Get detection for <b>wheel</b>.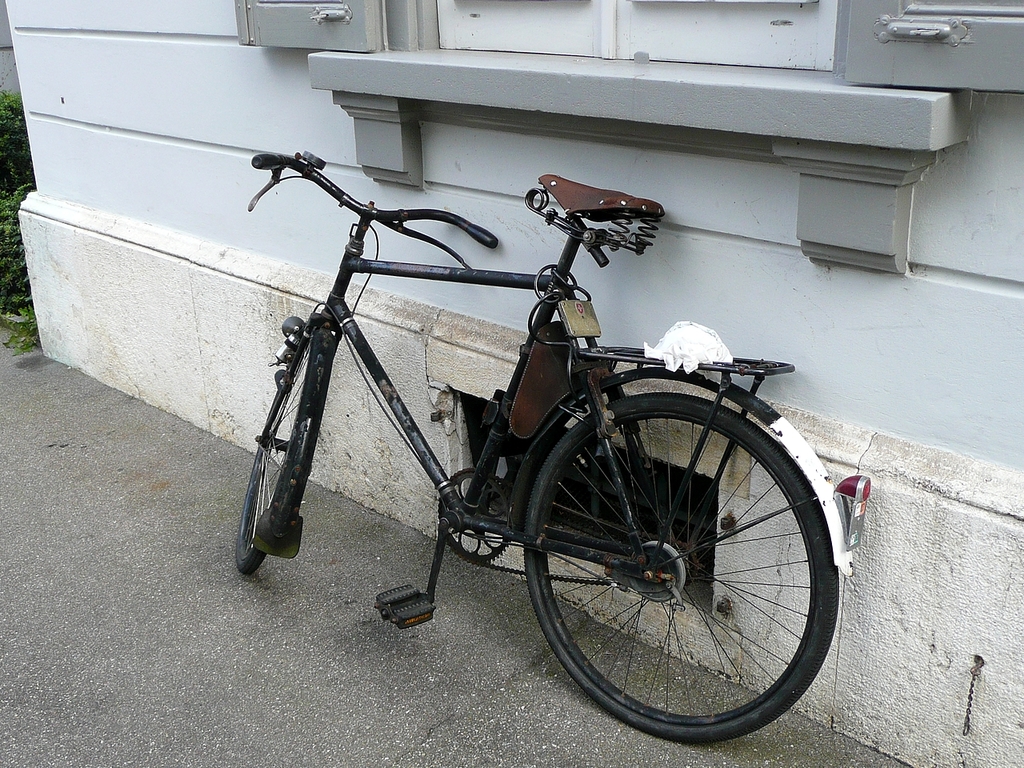
Detection: BBox(235, 320, 311, 570).
